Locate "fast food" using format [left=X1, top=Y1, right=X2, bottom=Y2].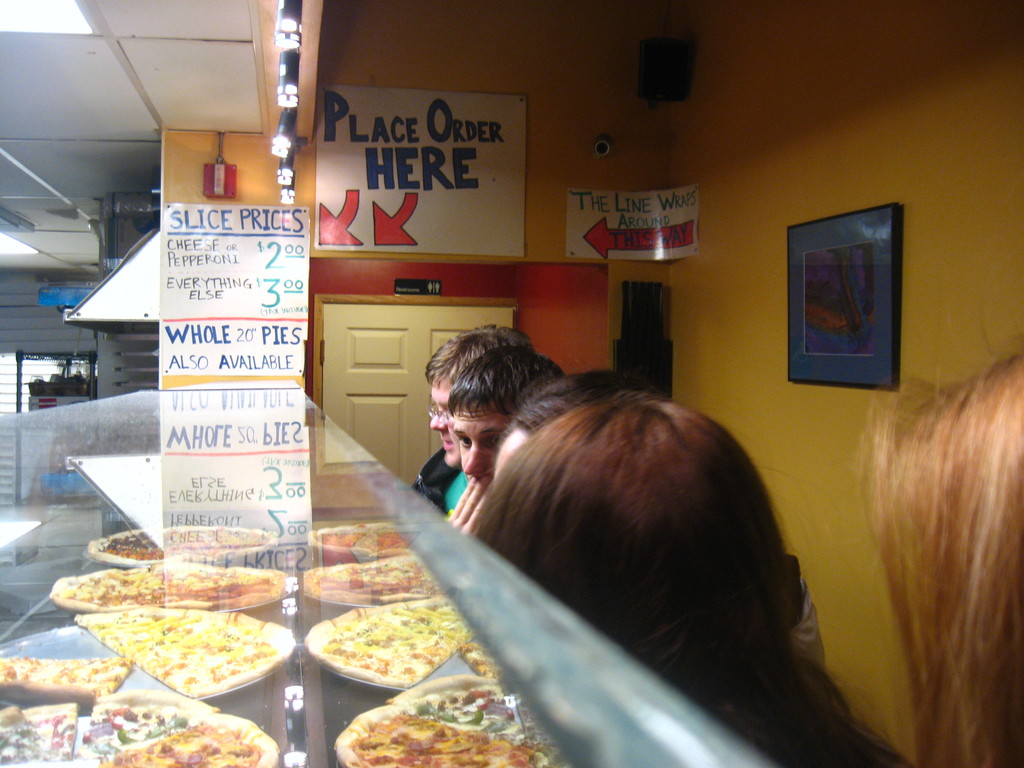
[left=305, top=515, right=415, bottom=569].
